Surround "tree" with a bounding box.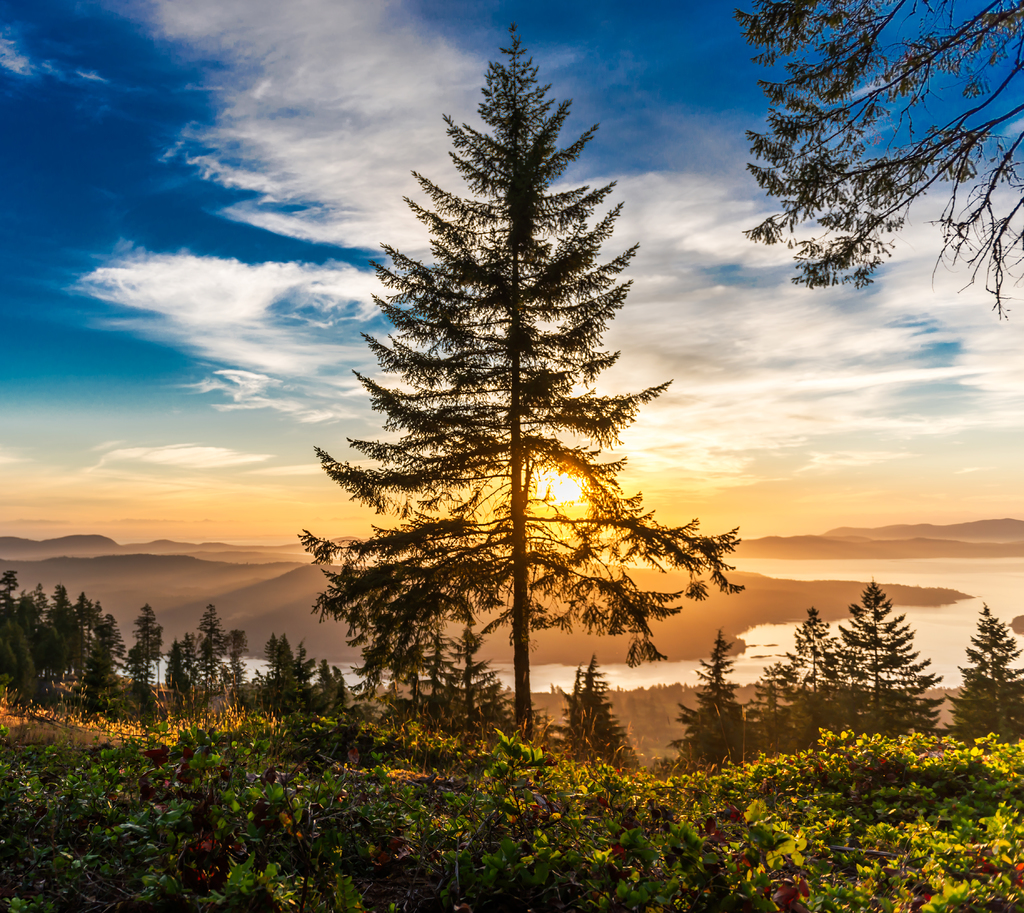
bbox=[221, 617, 257, 713].
